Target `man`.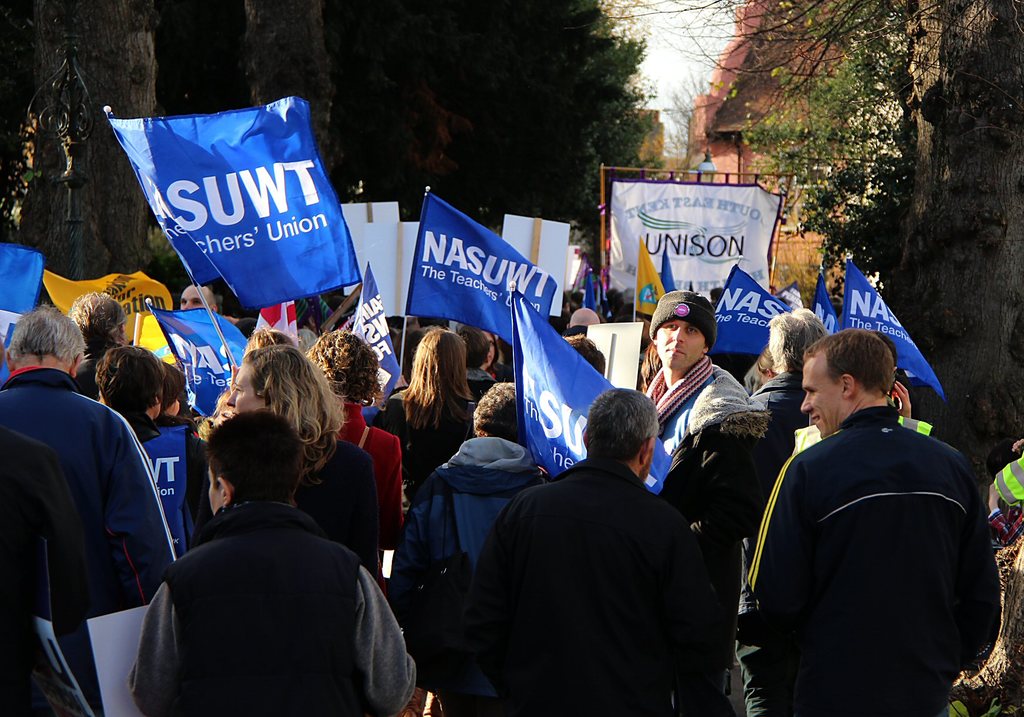
Target region: {"x1": 178, "y1": 284, "x2": 219, "y2": 309}.
